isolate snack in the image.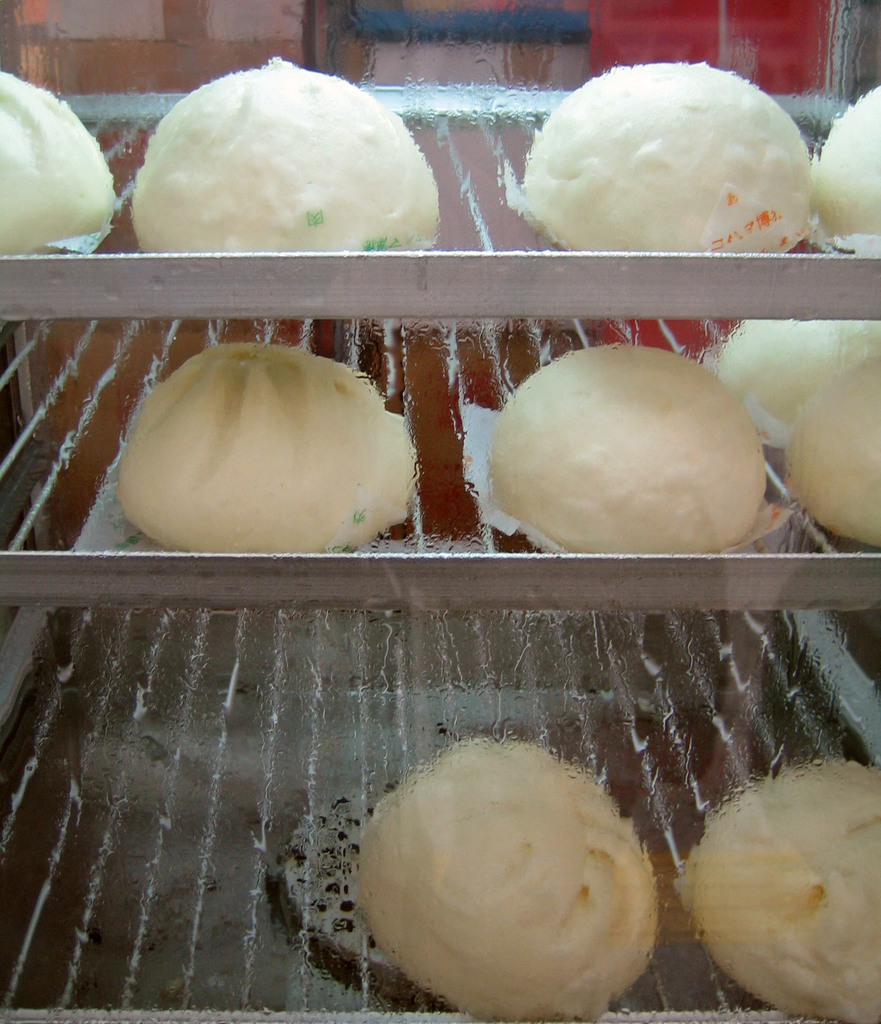
Isolated region: BBox(494, 342, 765, 557).
